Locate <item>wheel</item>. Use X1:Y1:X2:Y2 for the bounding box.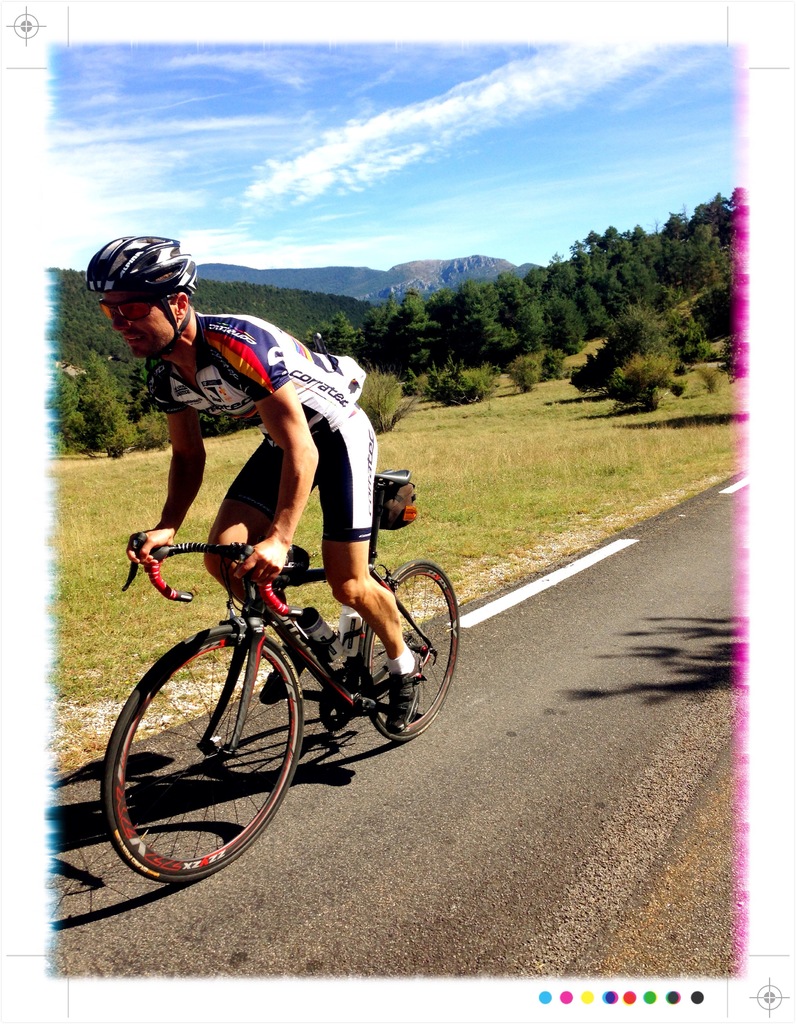
363:568:463:743.
